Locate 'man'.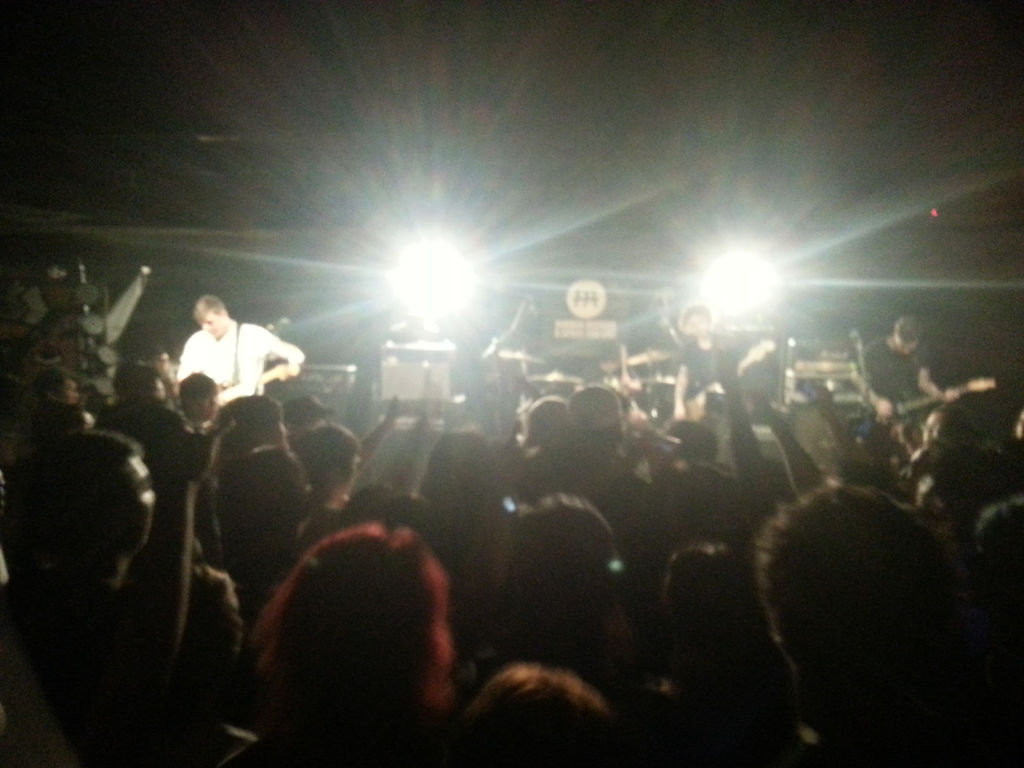
Bounding box: bbox=(177, 302, 300, 422).
